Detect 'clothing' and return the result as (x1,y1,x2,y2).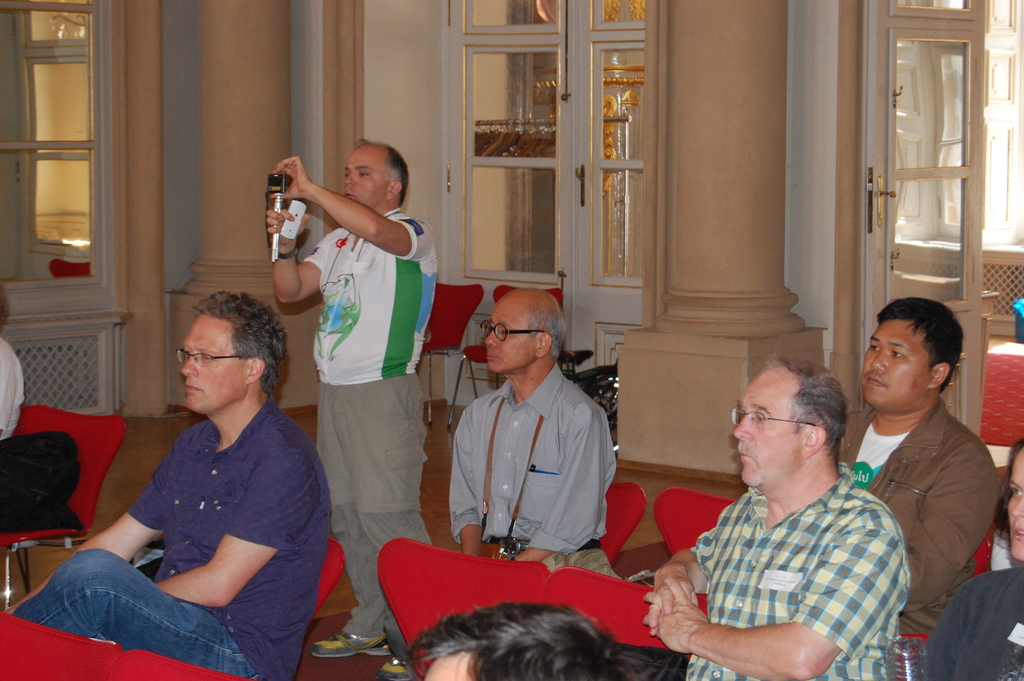
(677,440,925,674).
